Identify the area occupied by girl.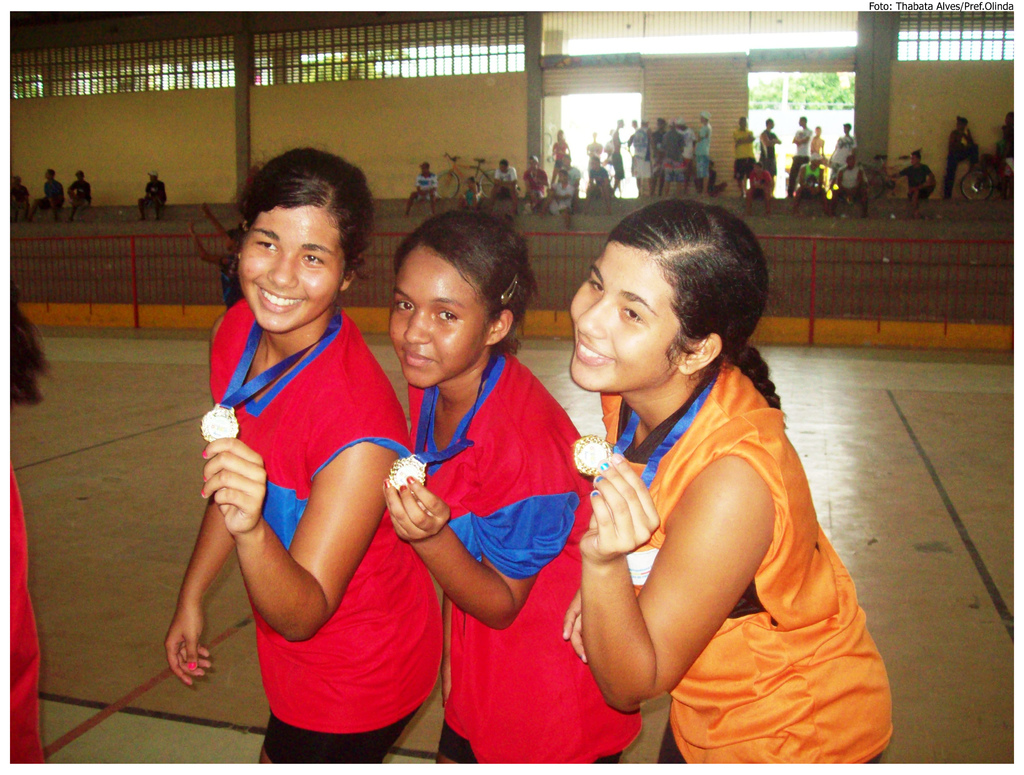
Area: (165, 146, 438, 763).
